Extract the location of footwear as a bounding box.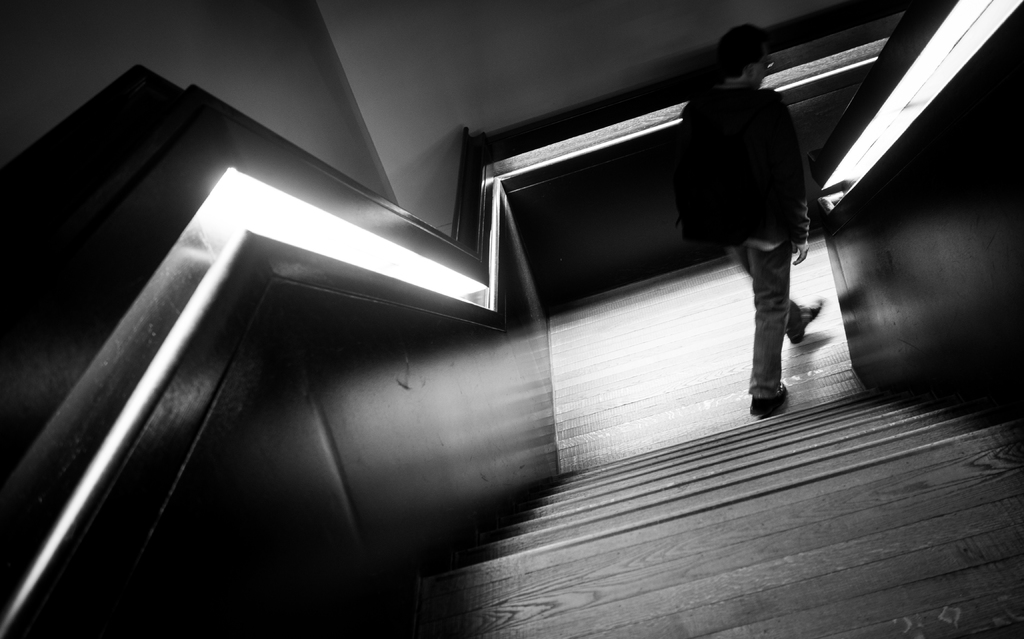
left=785, top=298, right=829, bottom=339.
